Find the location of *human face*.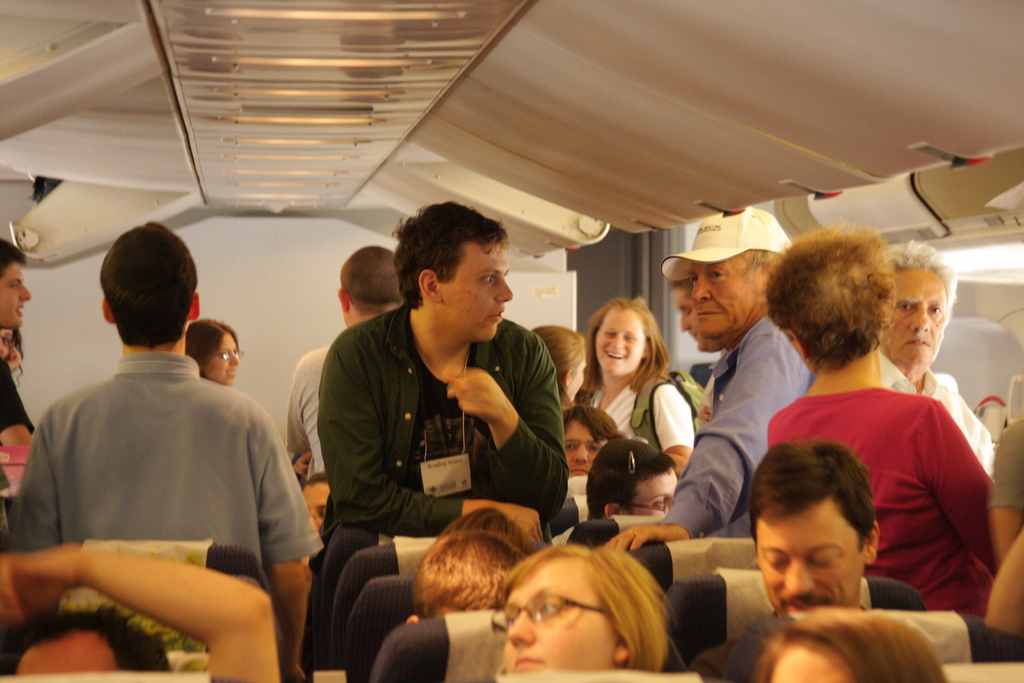
Location: select_region(1, 263, 33, 324).
